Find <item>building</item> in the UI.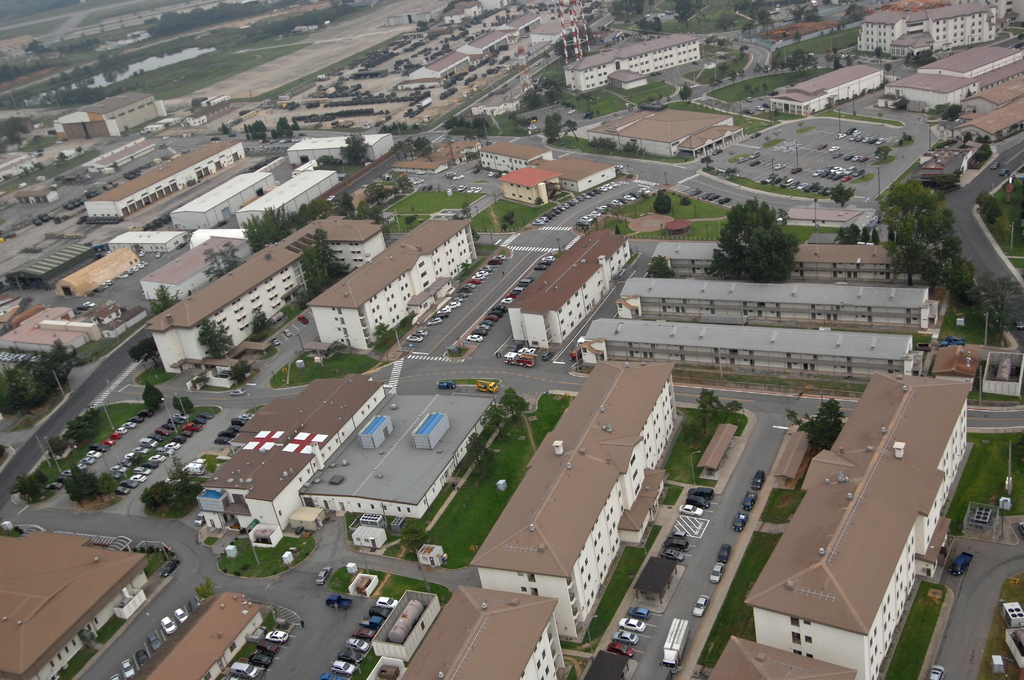
UI element at 284/134/394/168.
